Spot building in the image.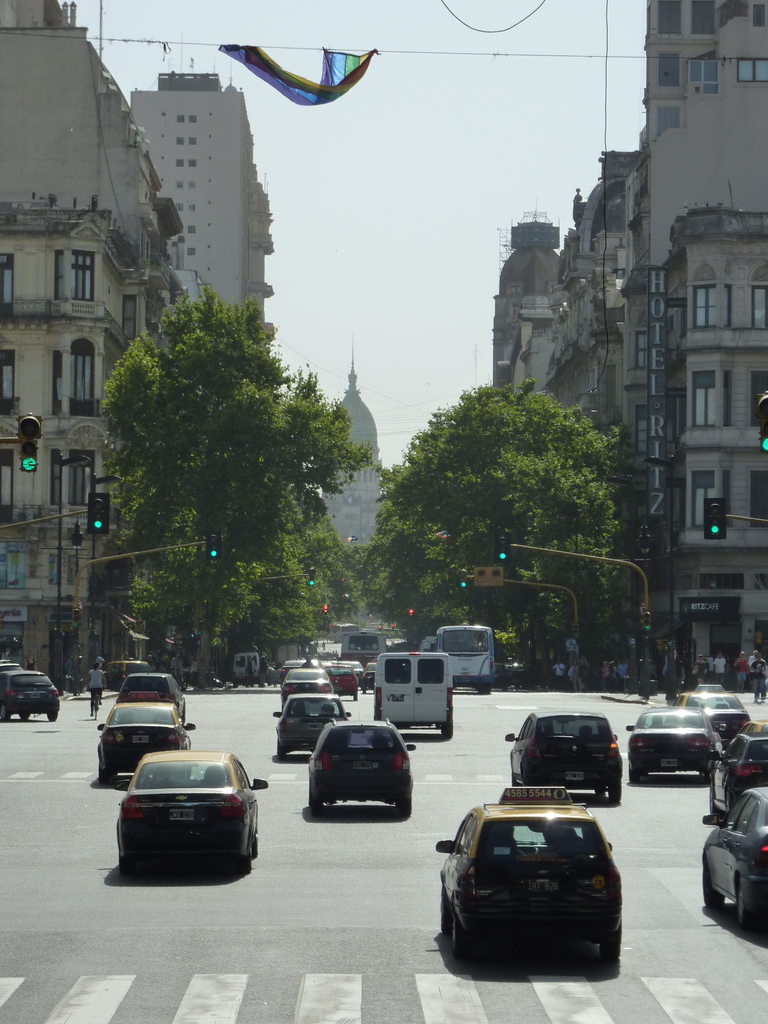
building found at (left=495, top=216, right=565, bottom=399).
